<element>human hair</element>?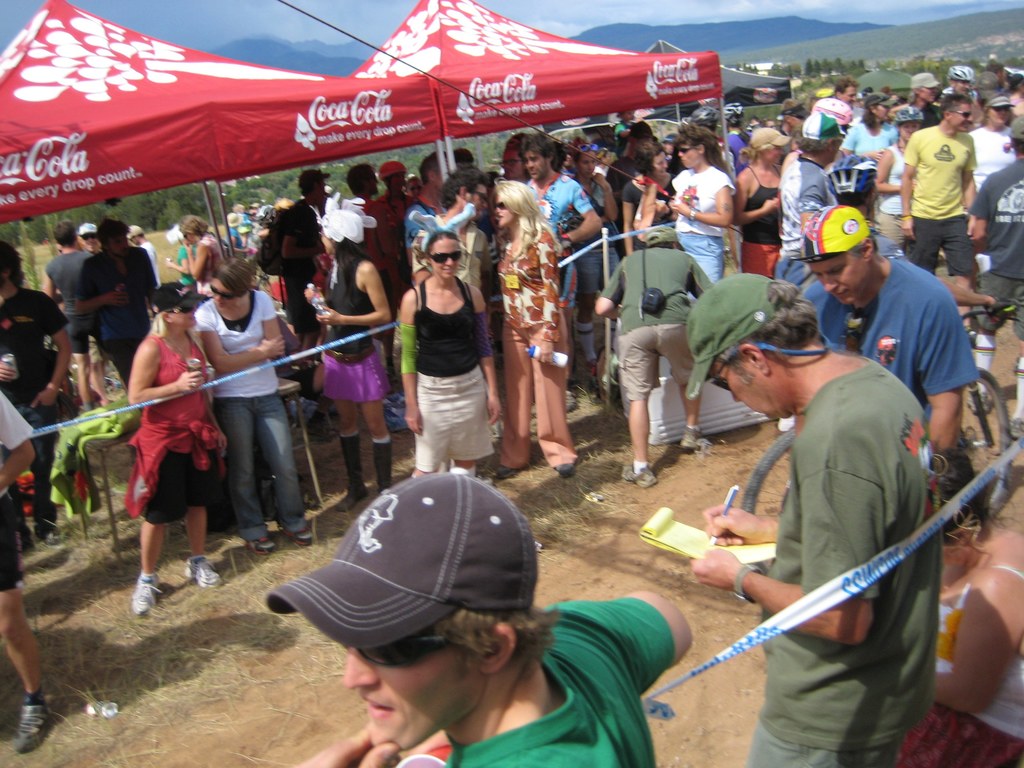
[x1=674, y1=121, x2=733, y2=179]
